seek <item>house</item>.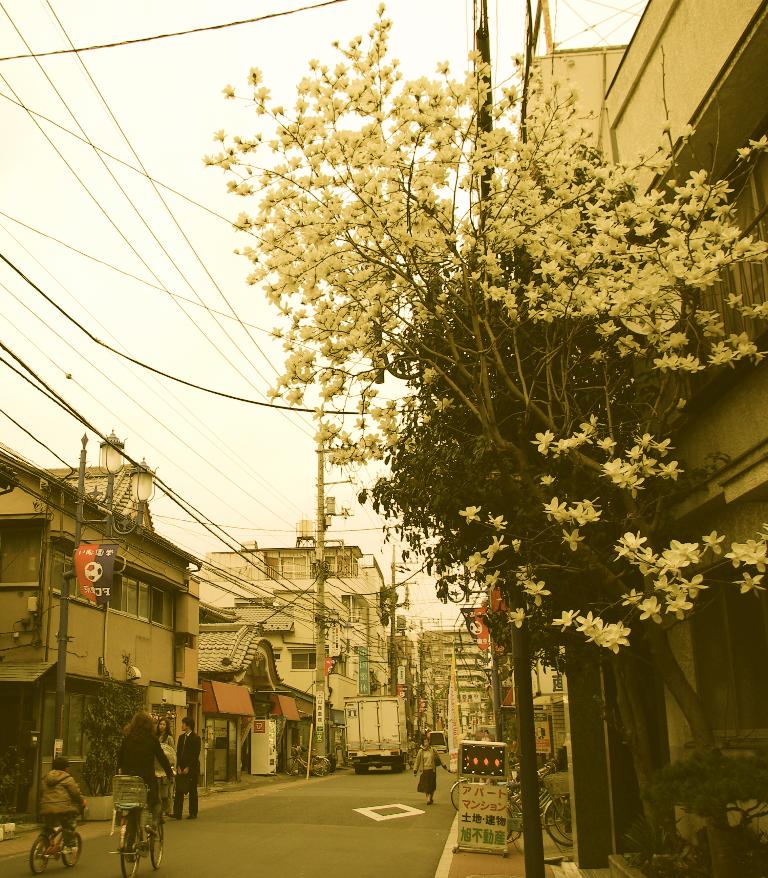
rect(208, 619, 327, 774).
